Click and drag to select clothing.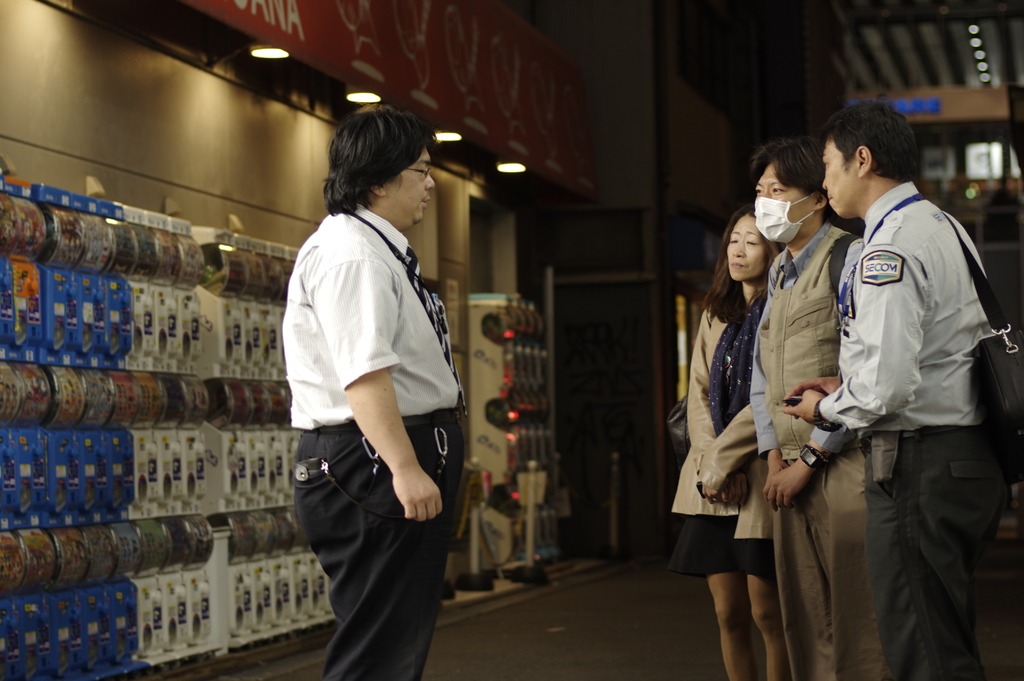
Selection: box=[751, 206, 882, 680].
